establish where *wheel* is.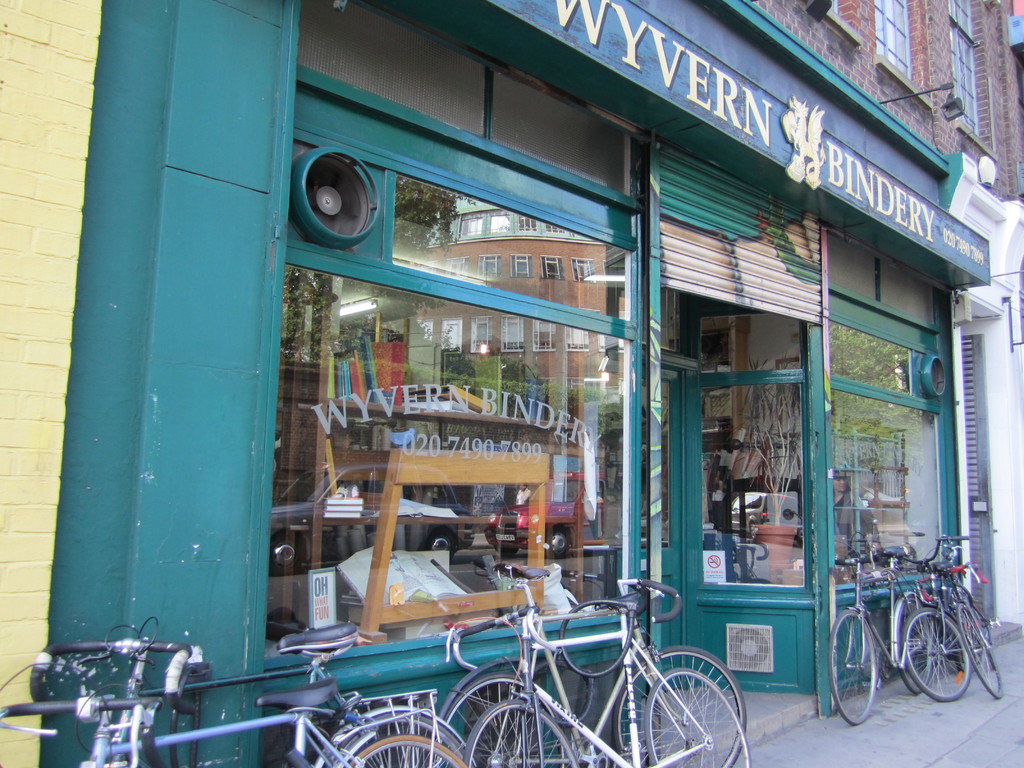
Established at <region>642, 671, 755, 767</region>.
